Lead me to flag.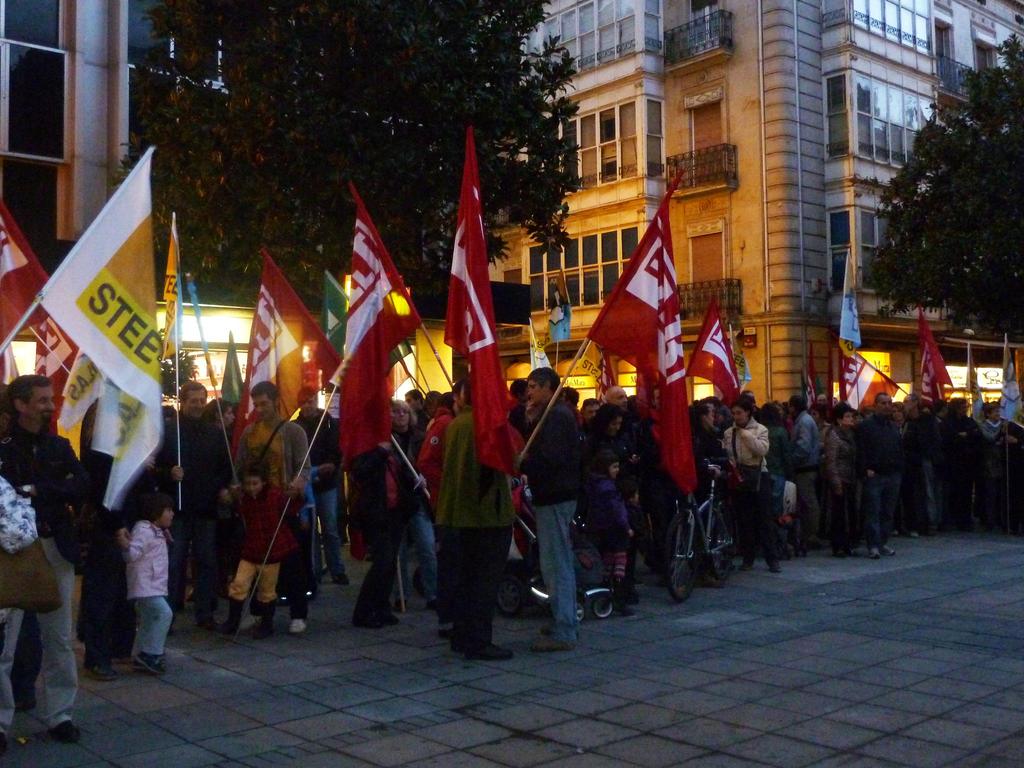
Lead to detection(430, 127, 505, 486).
